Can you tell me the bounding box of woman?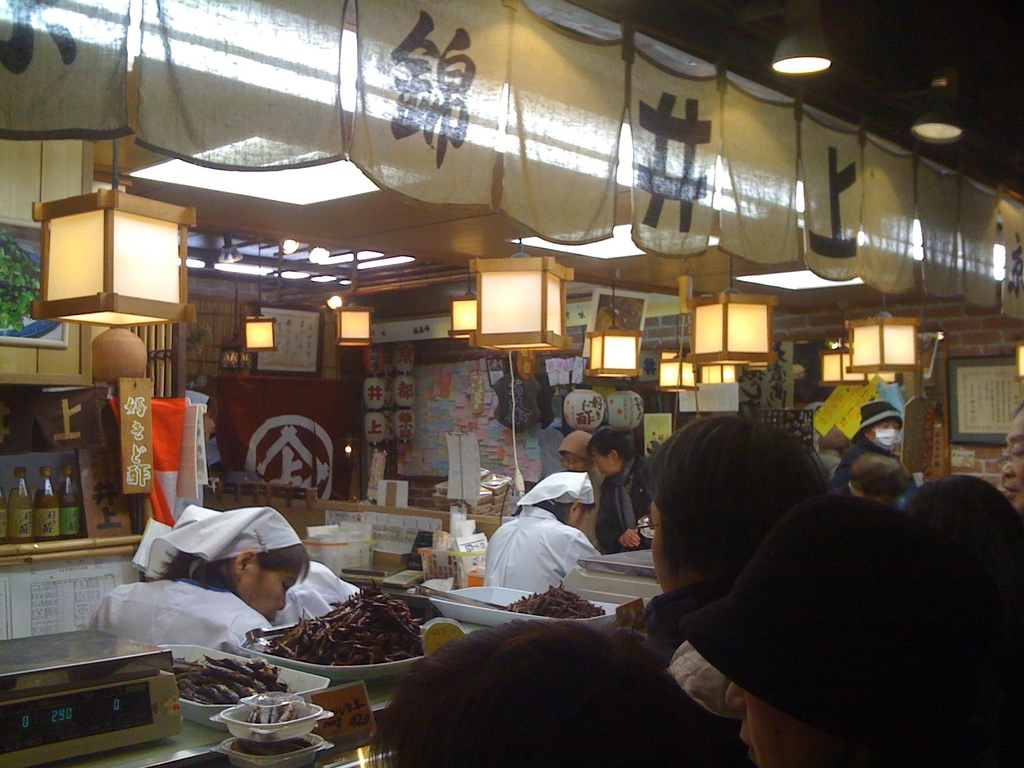
{"x1": 486, "y1": 471, "x2": 600, "y2": 588}.
